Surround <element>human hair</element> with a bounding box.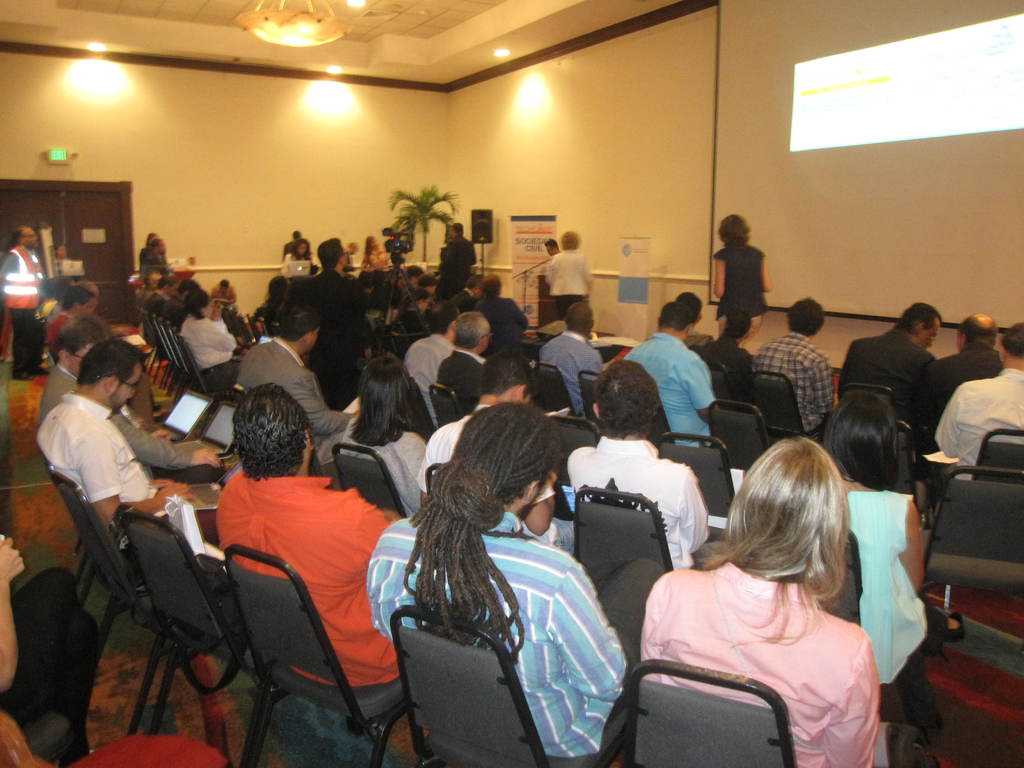
(left=364, top=235, right=374, bottom=260).
